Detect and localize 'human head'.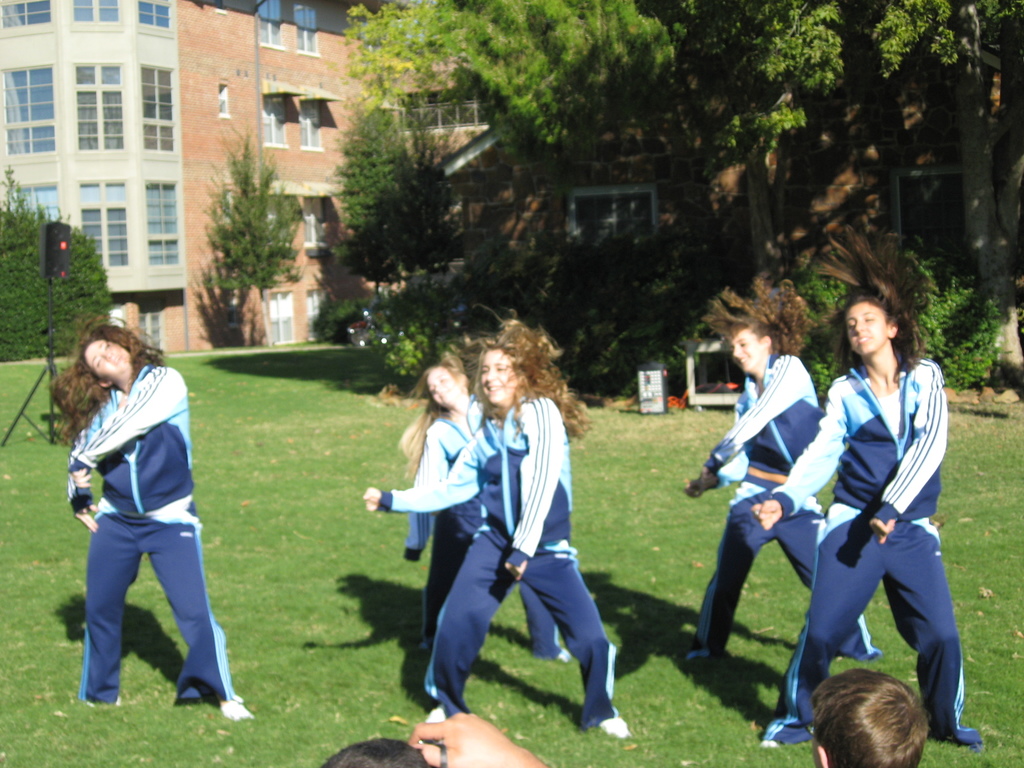
Localized at 728, 315, 780, 373.
